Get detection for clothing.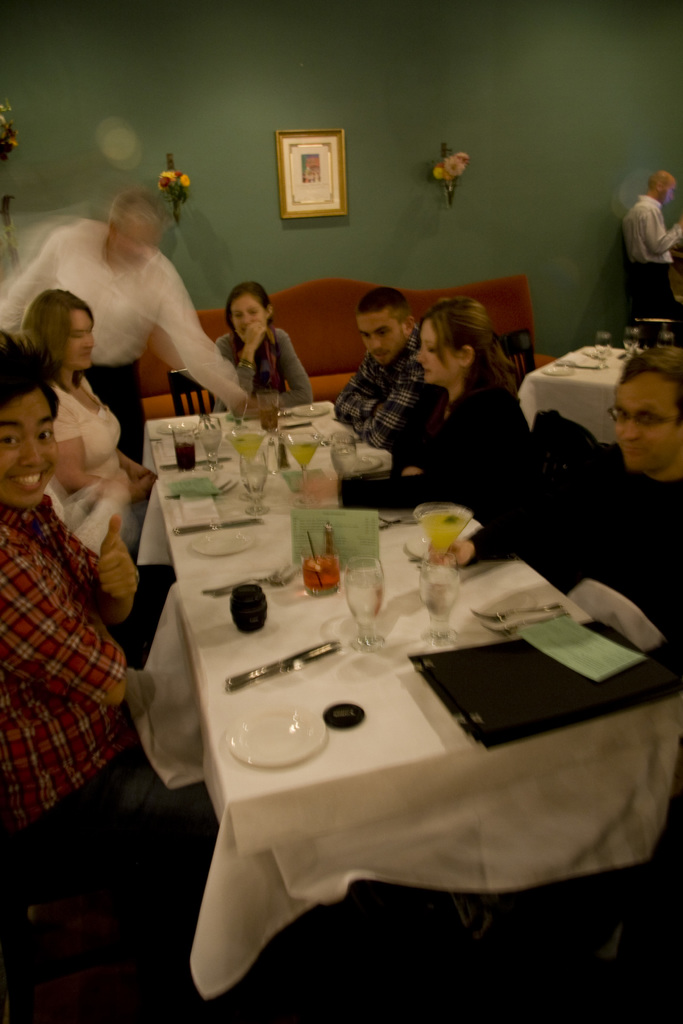
Detection: (194, 319, 310, 442).
